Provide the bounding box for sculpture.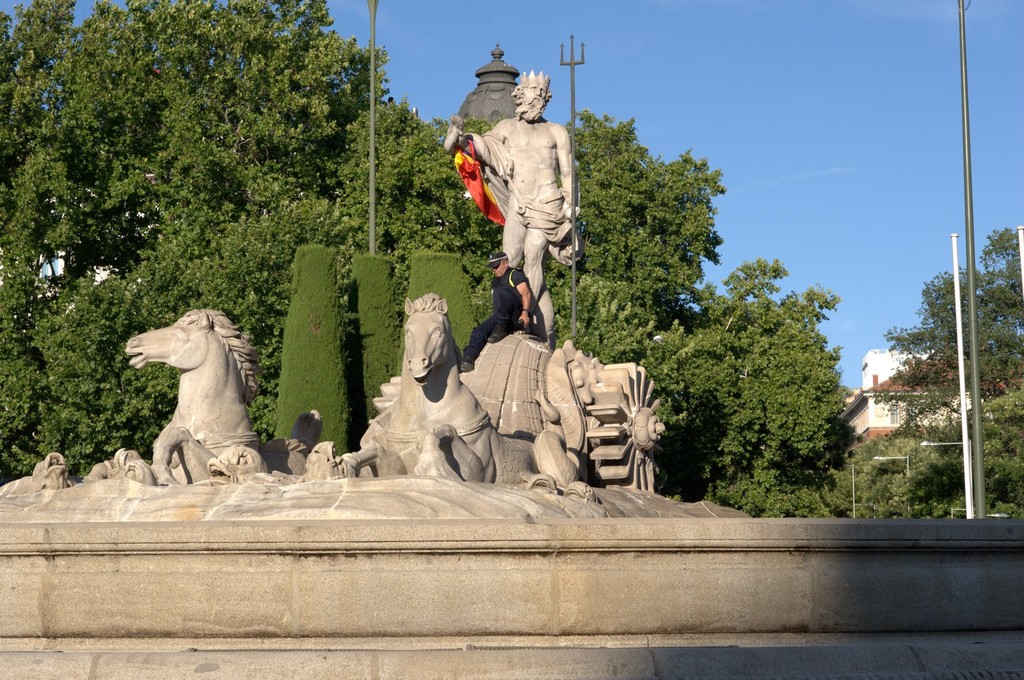
x1=114, y1=303, x2=268, y2=484.
